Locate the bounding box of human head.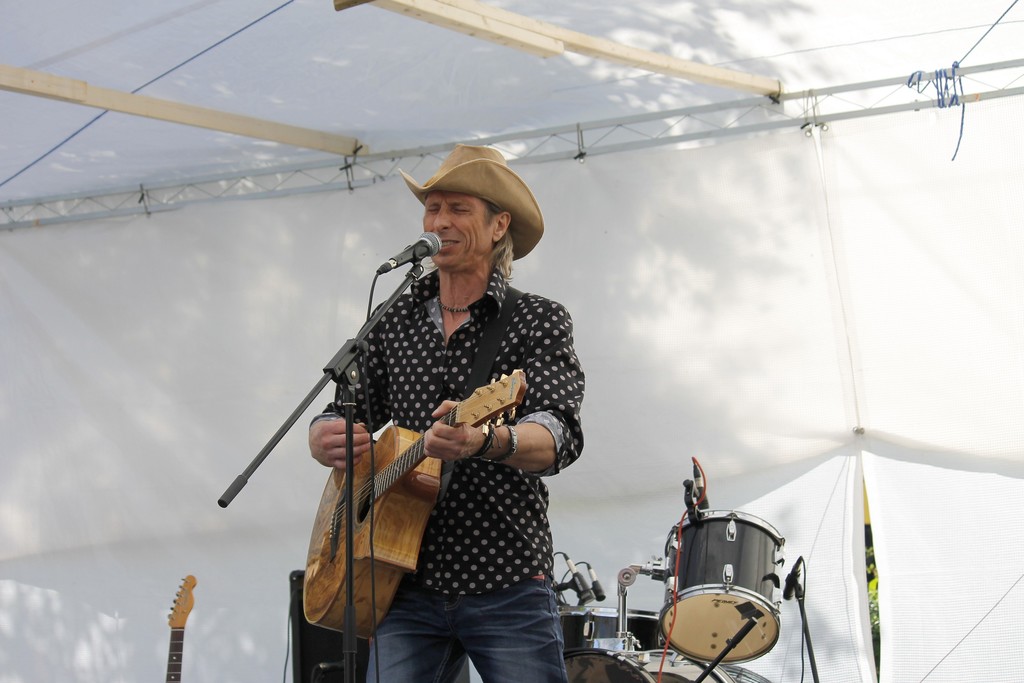
Bounding box: locate(410, 160, 529, 283).
